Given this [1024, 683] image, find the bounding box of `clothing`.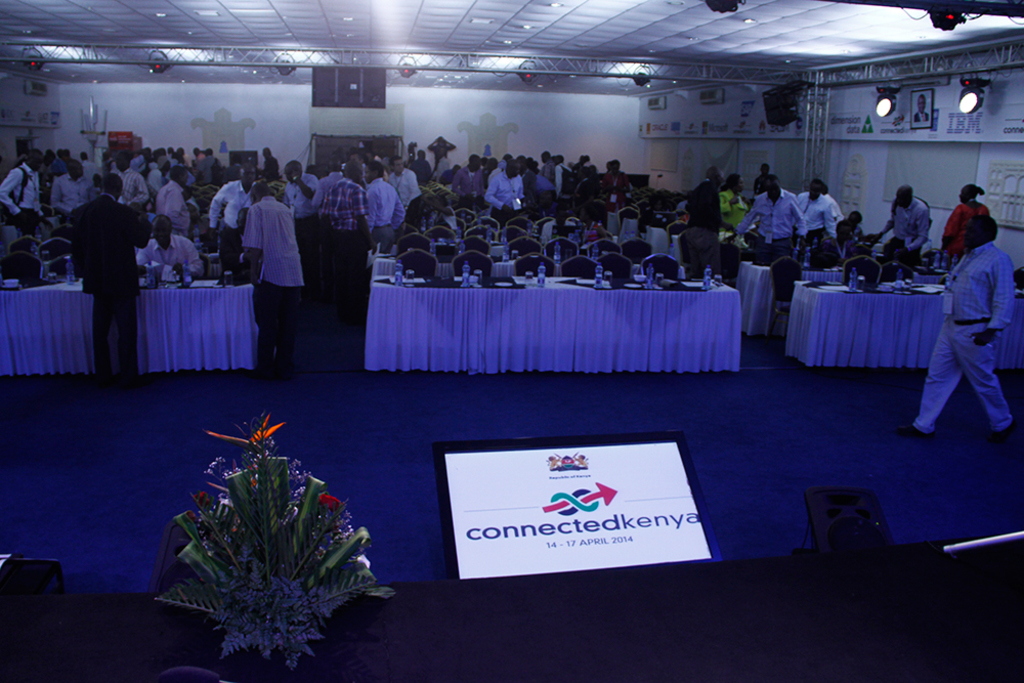
select_region(54, 157, 144, 344).
